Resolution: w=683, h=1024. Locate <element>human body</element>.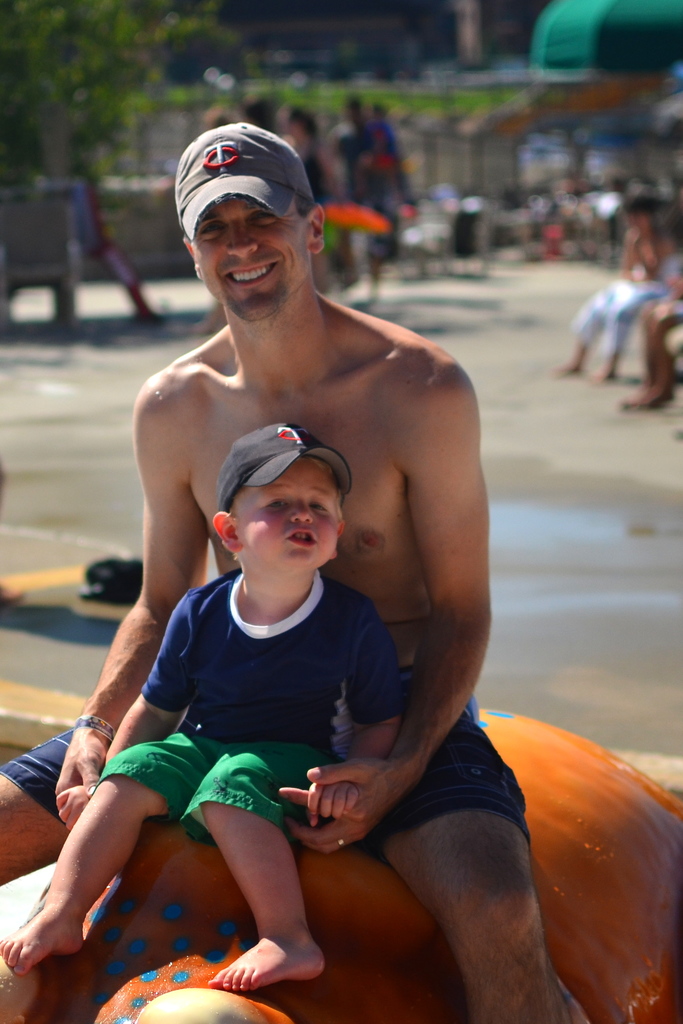
283:102:346:293.
